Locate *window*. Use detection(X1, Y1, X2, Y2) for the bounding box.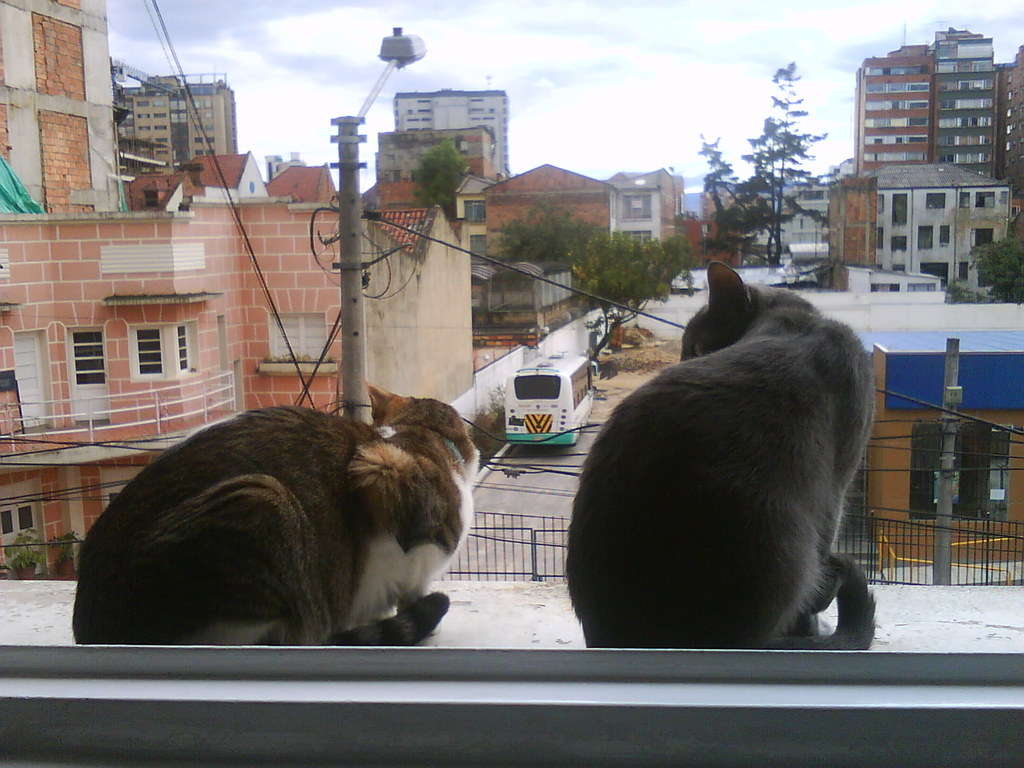
detection(122, 310, 208, 390).
